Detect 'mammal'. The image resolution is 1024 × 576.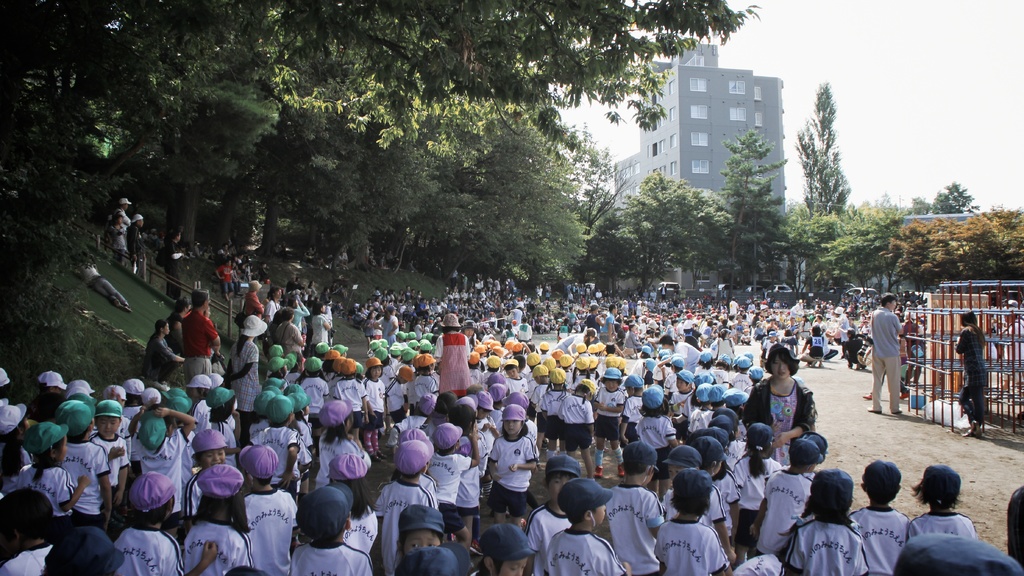
pyautogui.locateOnScreen(526, 456, 581, 575).
